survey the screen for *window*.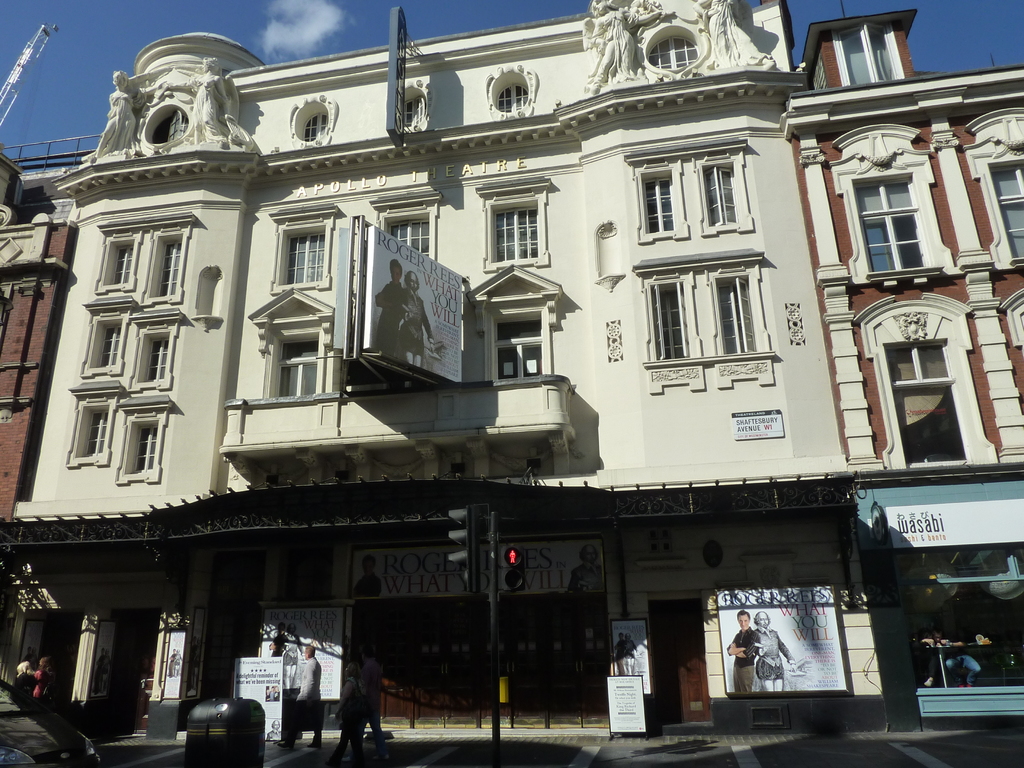
Survey found: [x1=987, y1=159, x2=1023, y2=265].
